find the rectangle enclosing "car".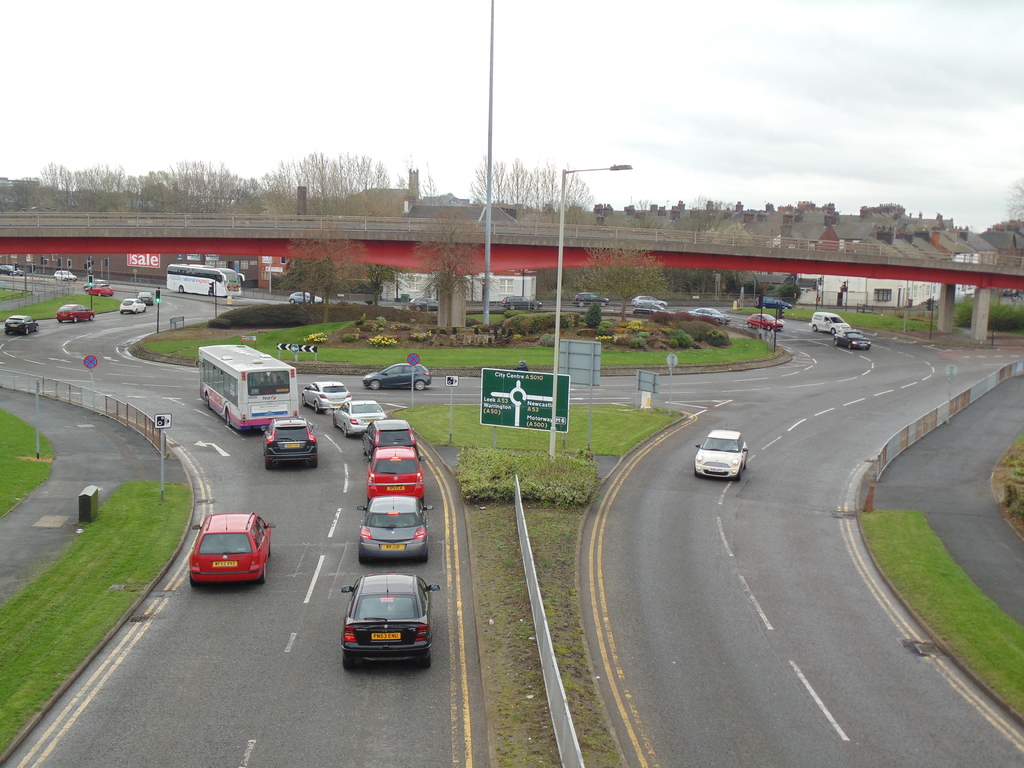
[x1=578, y1=295, x2=602, y2=304].
